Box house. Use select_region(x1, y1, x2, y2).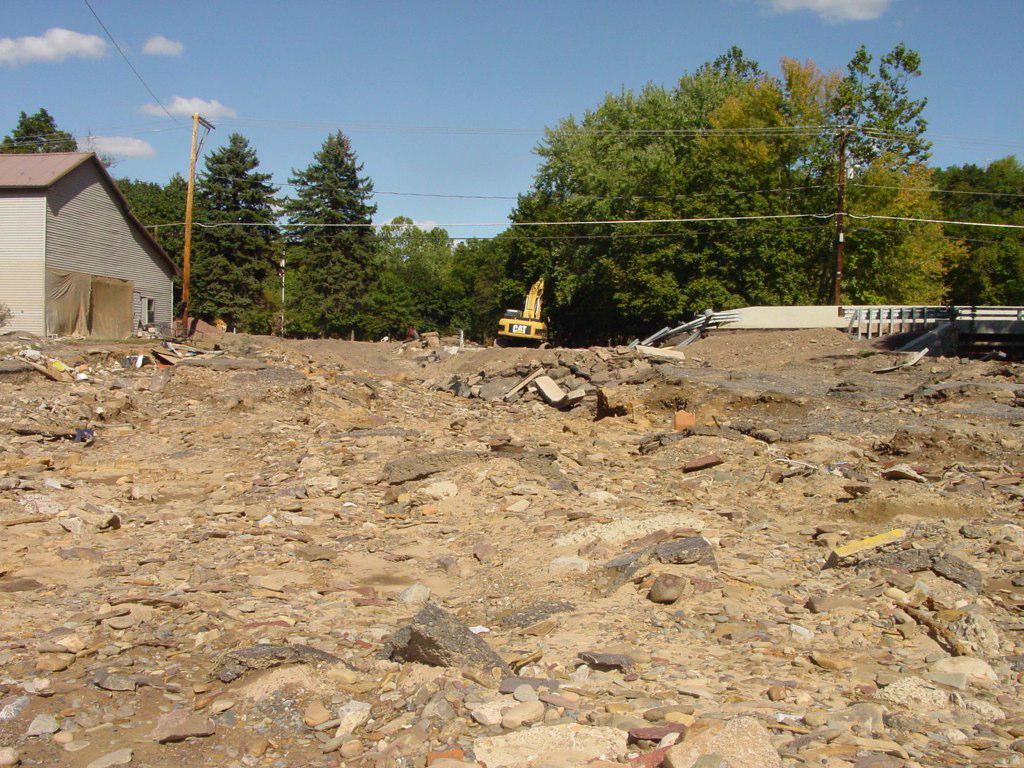
select_region(10, 125, 187, 364).
